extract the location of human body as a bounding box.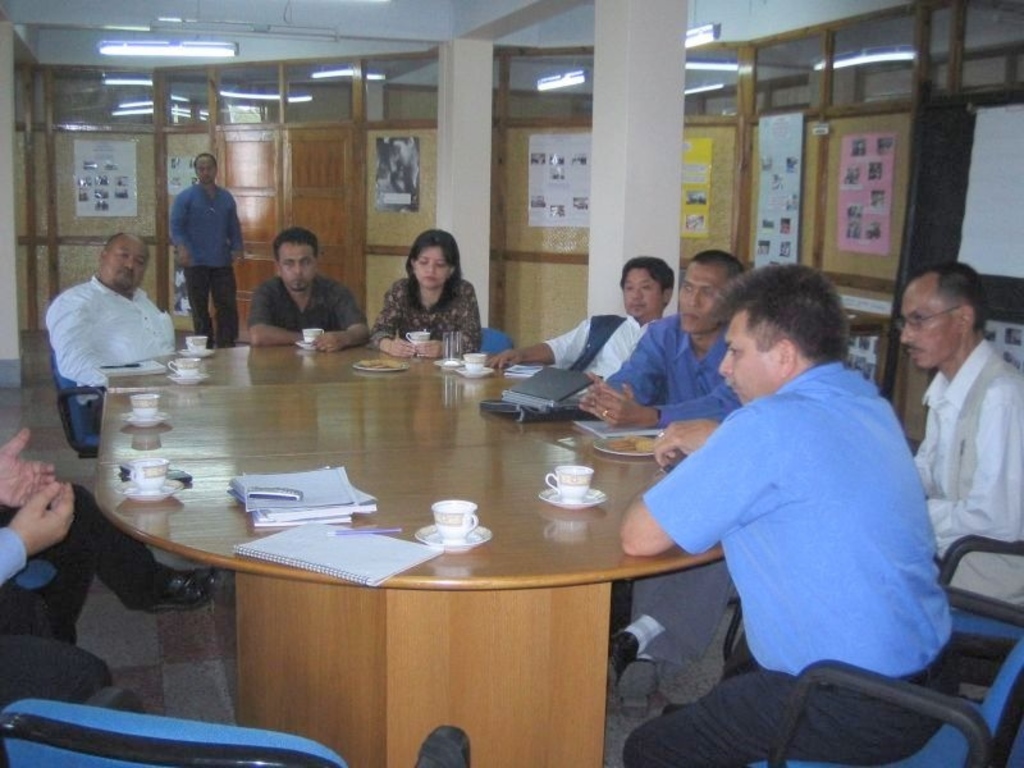
(361,227,489,361).
